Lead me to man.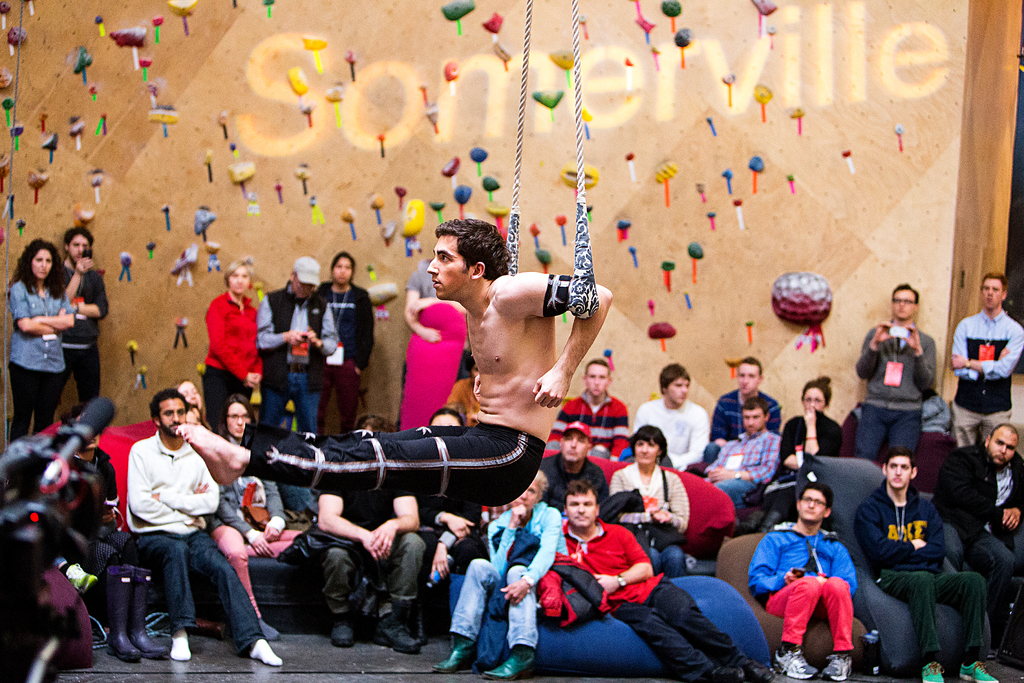
Lead to <bbox>697, 399, 782, 540</bbox>.
